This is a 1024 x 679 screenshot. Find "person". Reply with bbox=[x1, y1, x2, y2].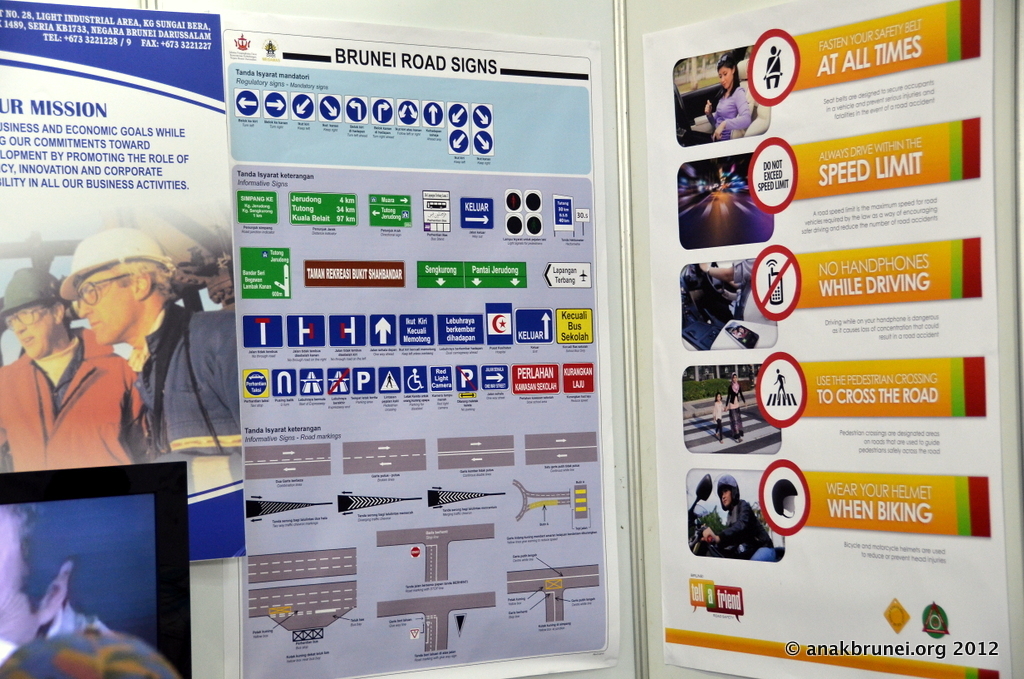
bbox=[704, 470, 775, 568].
